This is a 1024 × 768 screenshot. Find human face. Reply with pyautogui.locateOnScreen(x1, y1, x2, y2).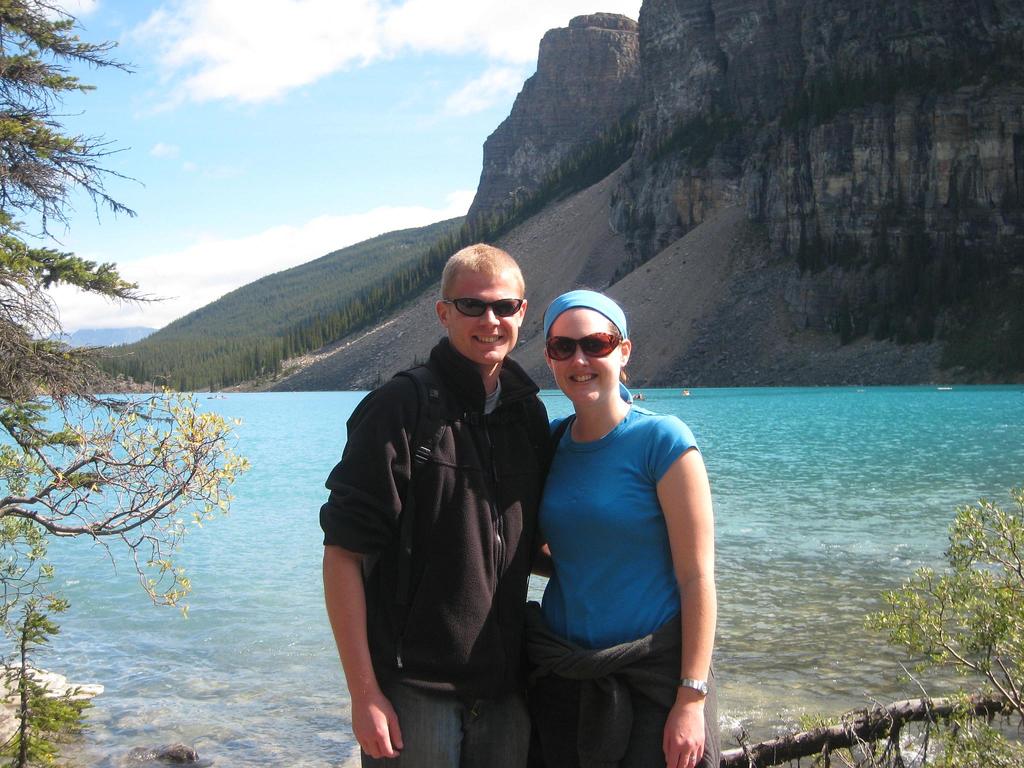
pyautogui.locateOnScreen(550, 308, 621, 404).
